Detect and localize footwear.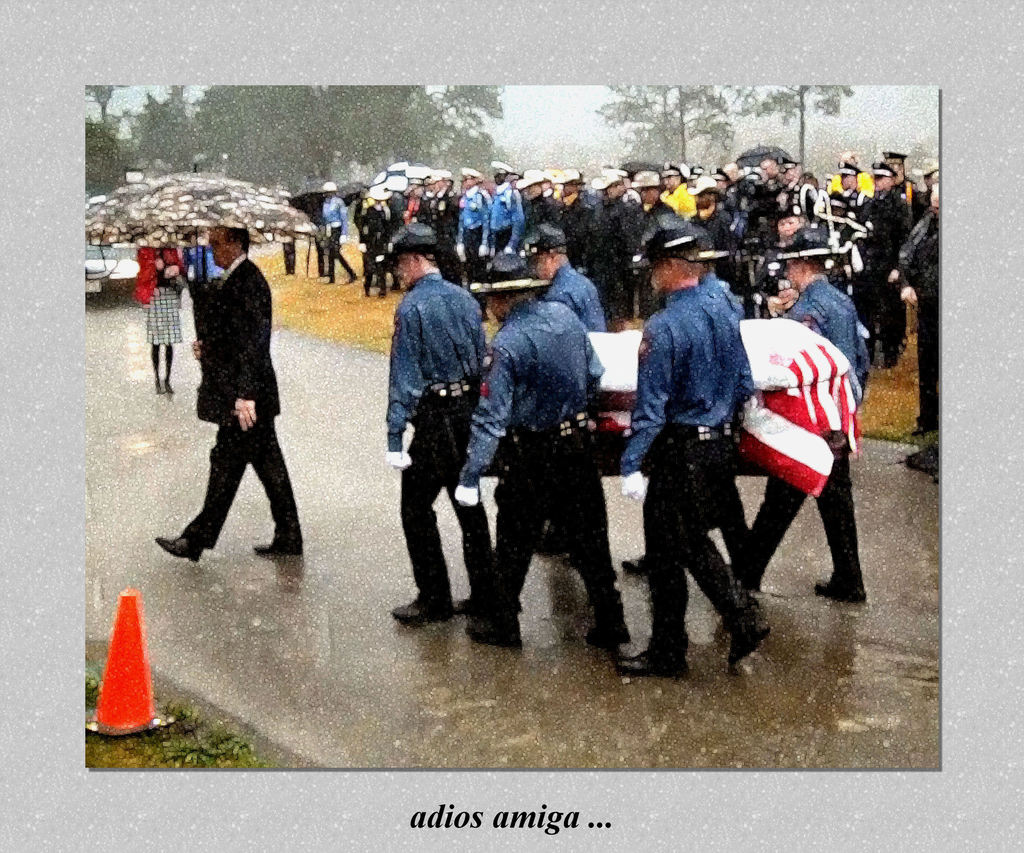
Localized at {"left": 156, "top": 532, "right": 198, "bottom": 561}.
